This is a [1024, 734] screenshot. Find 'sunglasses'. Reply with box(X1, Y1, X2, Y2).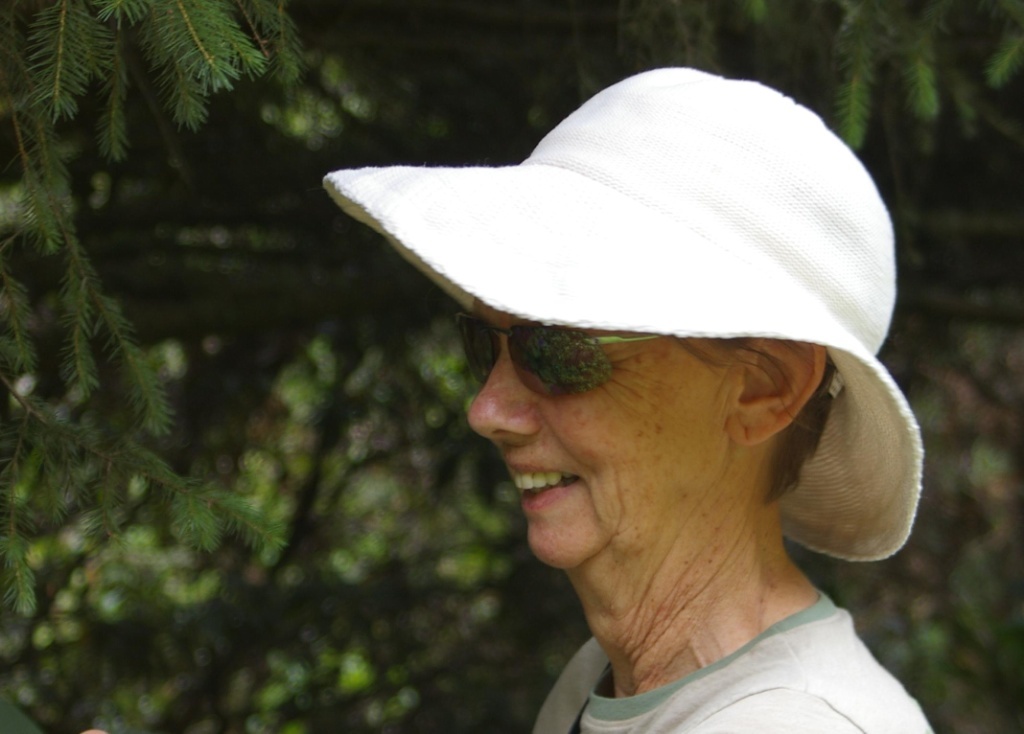
box(456, 315, 661, 398).
